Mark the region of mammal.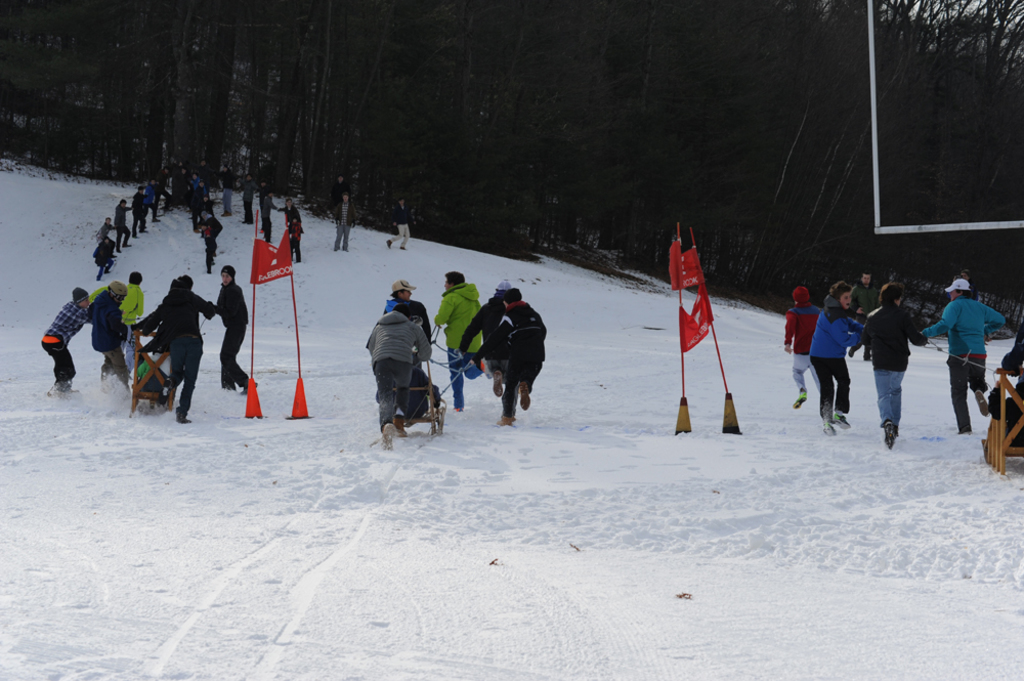
Region: bbox(995, 311, 1023, 378).
